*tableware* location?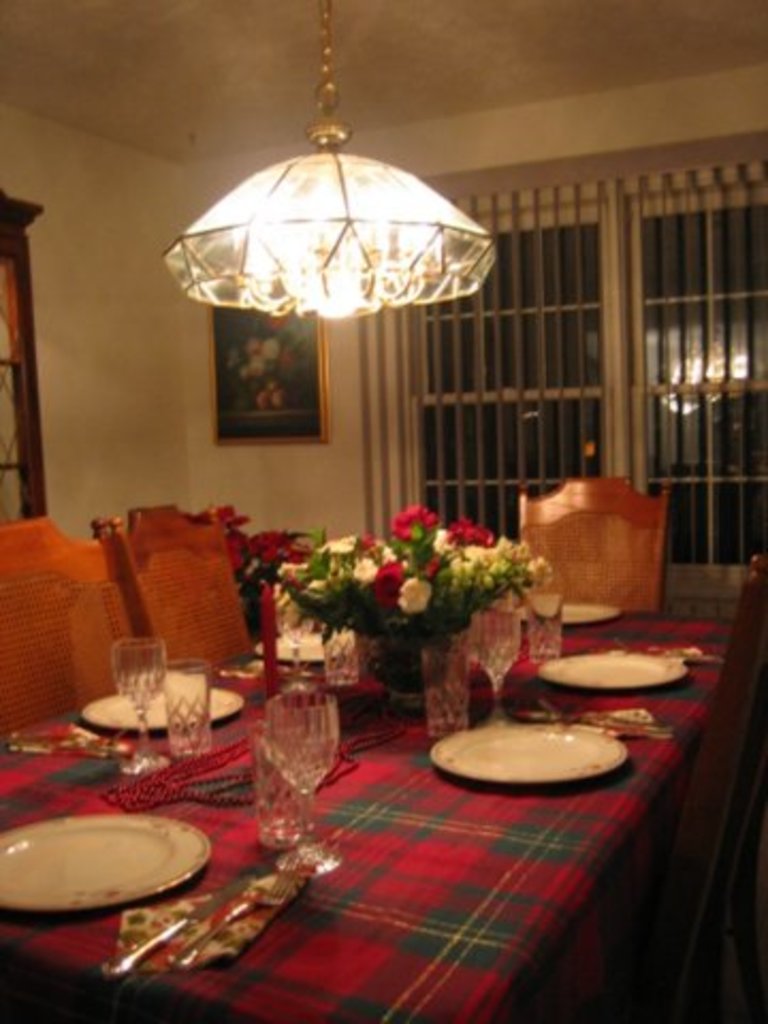
crop(422, 723, 629, 787)
